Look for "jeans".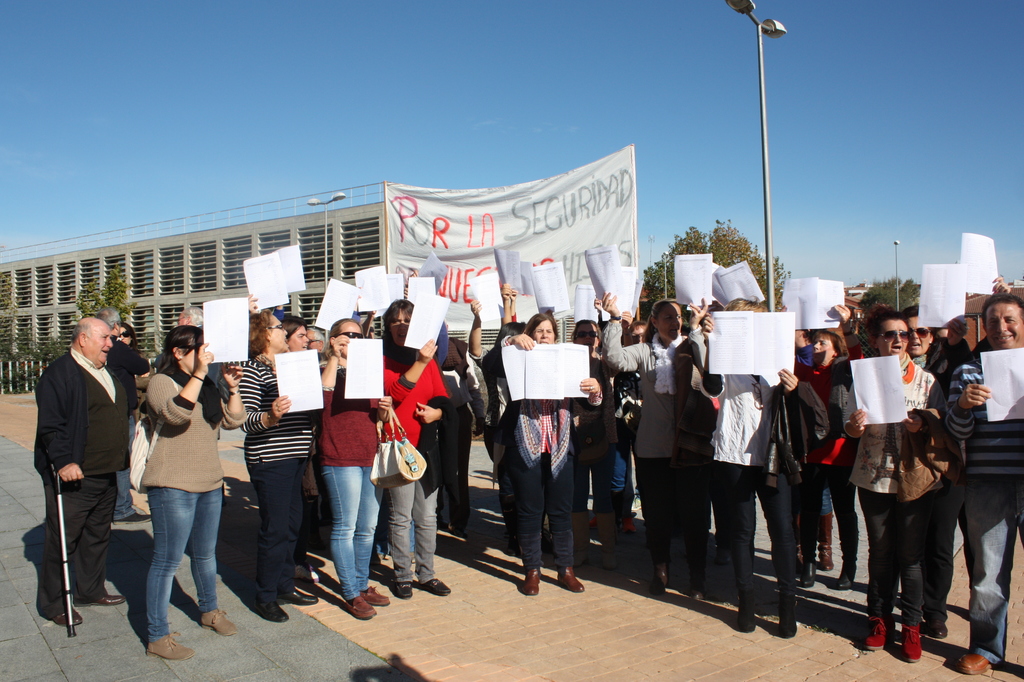
Found: bbox(860, 487, 934, 622).
